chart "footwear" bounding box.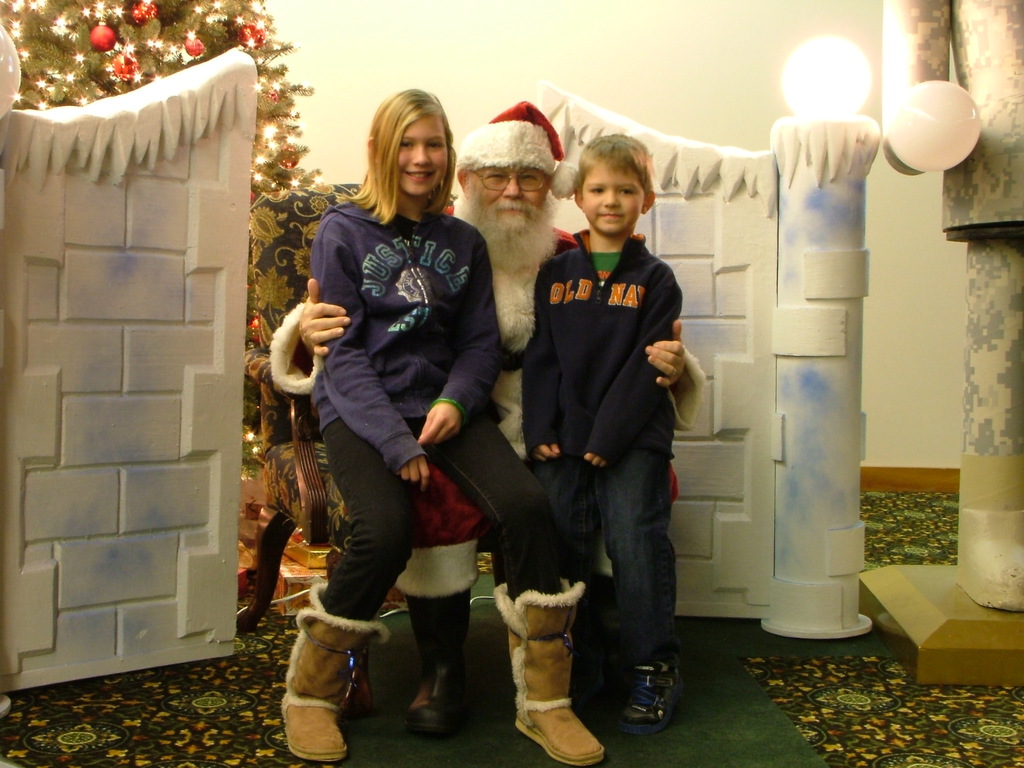
Charted: 486, 581, 617, 765.
